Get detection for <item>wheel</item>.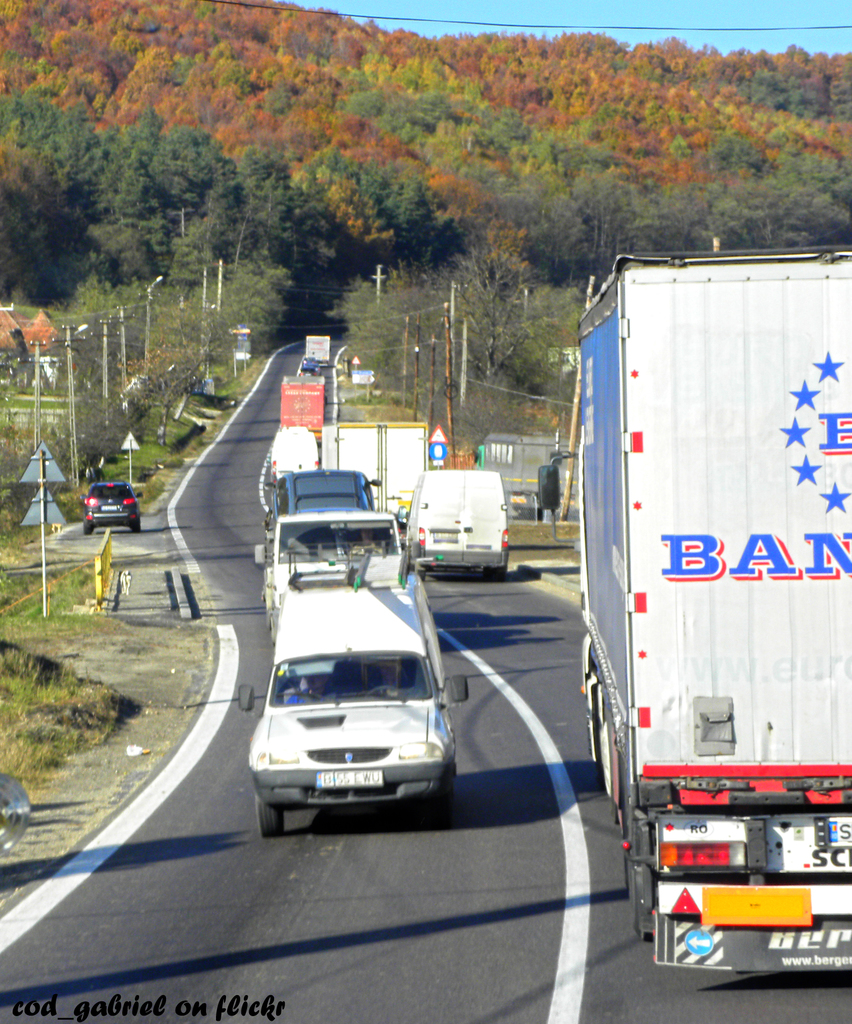
Detection: [630,865,655,942].
